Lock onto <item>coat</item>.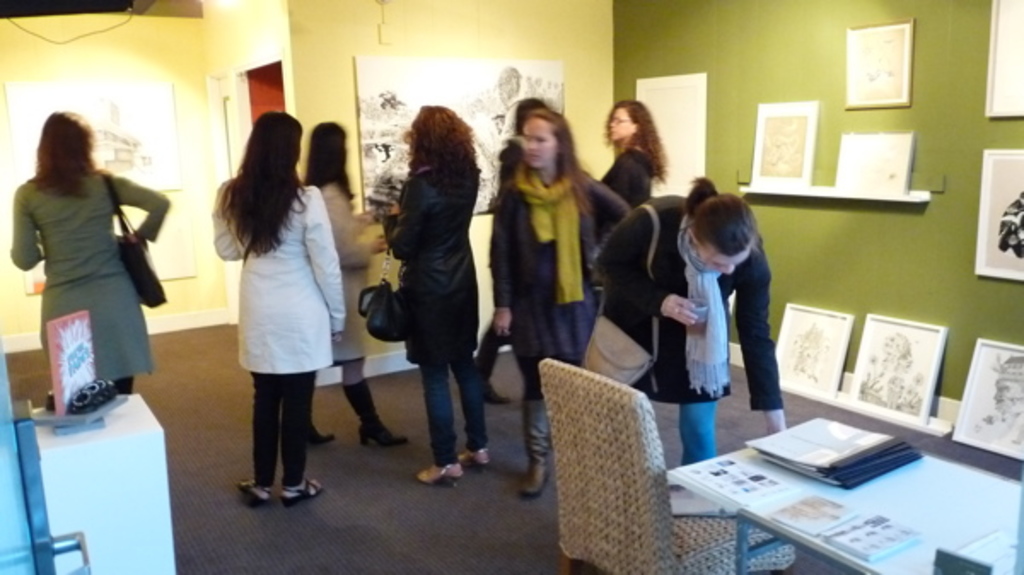
Locked: select_region(7, 166, 162, 380).
